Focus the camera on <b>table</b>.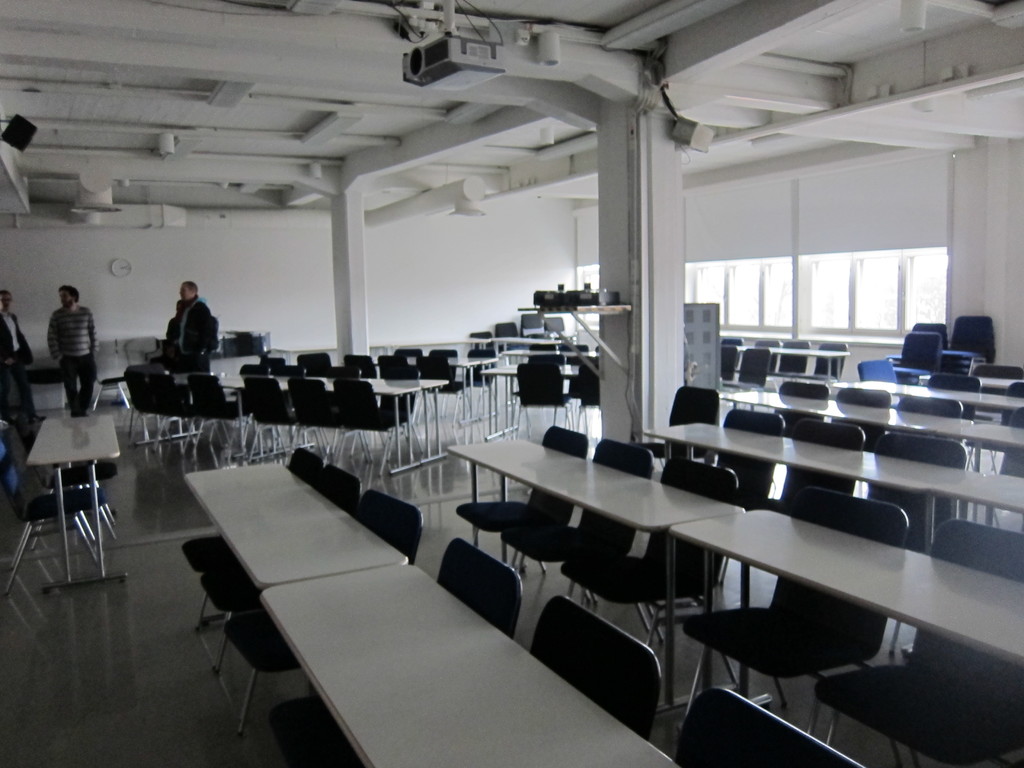
Focus region: <bbox>185, 459, 404, 587</bbox>.
